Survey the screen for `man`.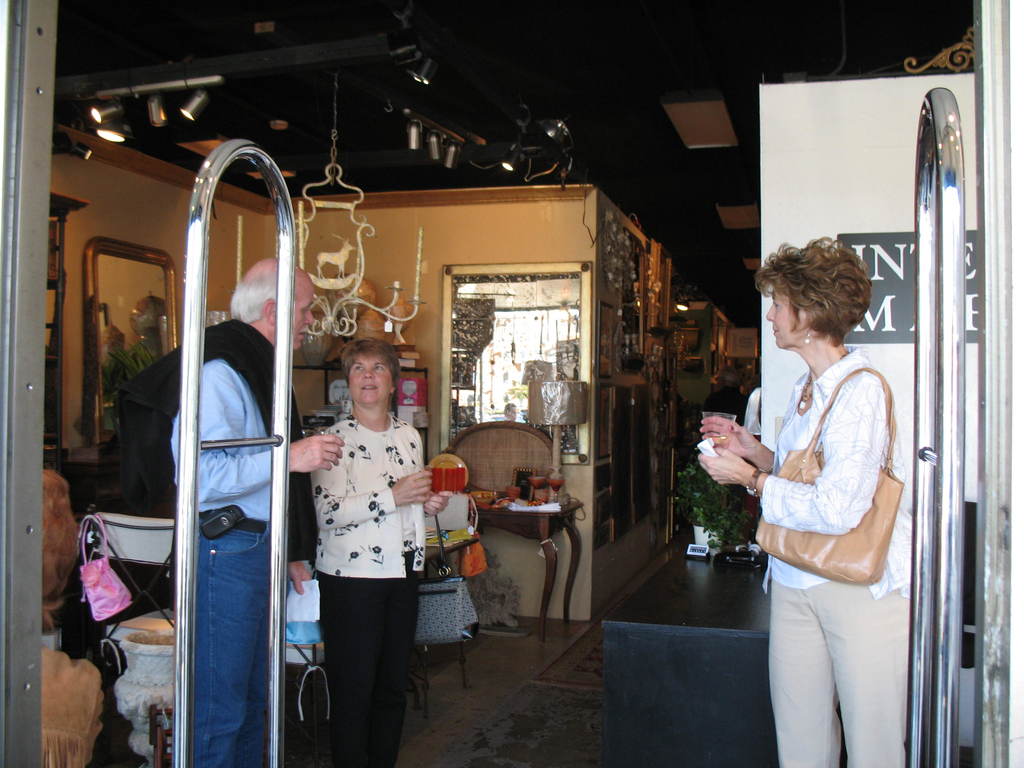
Survey found: box(167, 257, 343, 767).
